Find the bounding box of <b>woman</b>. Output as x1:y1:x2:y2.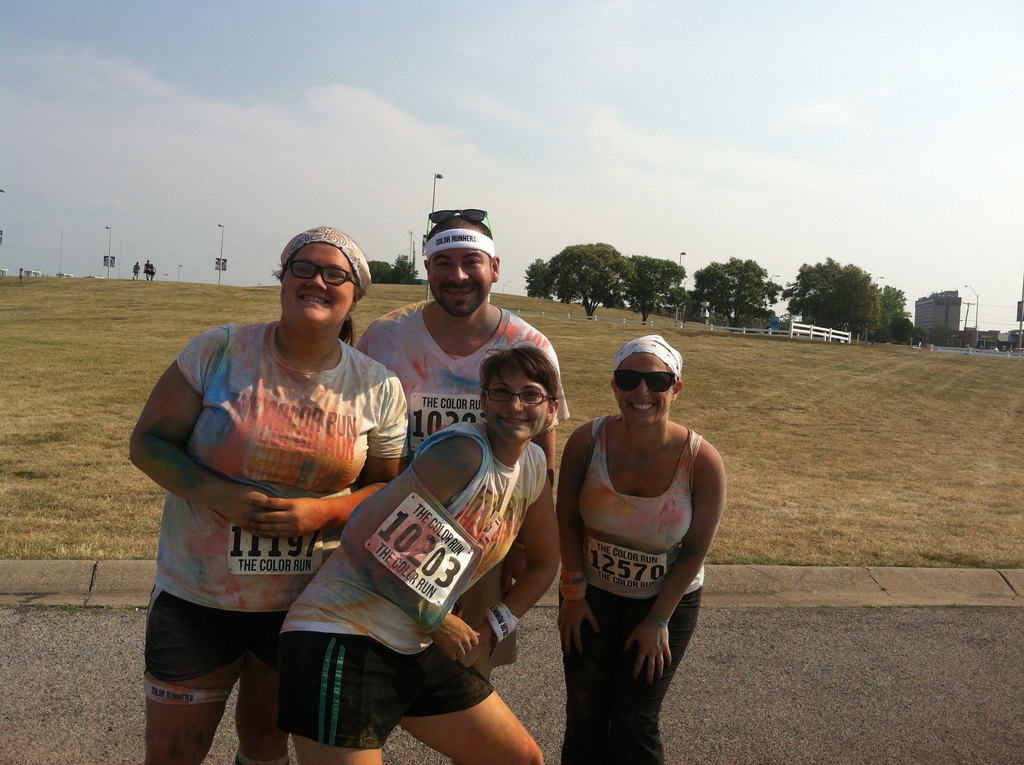
125:220:413:764.
